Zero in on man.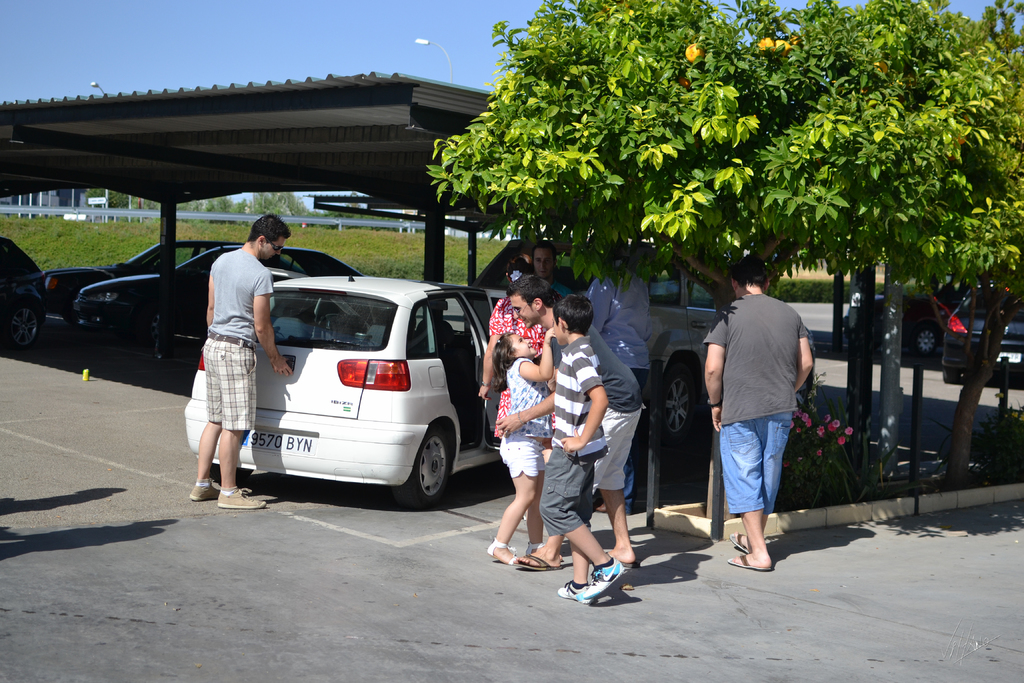
Zeroed in: [left=703, top=264, right=818, bottom=573].
